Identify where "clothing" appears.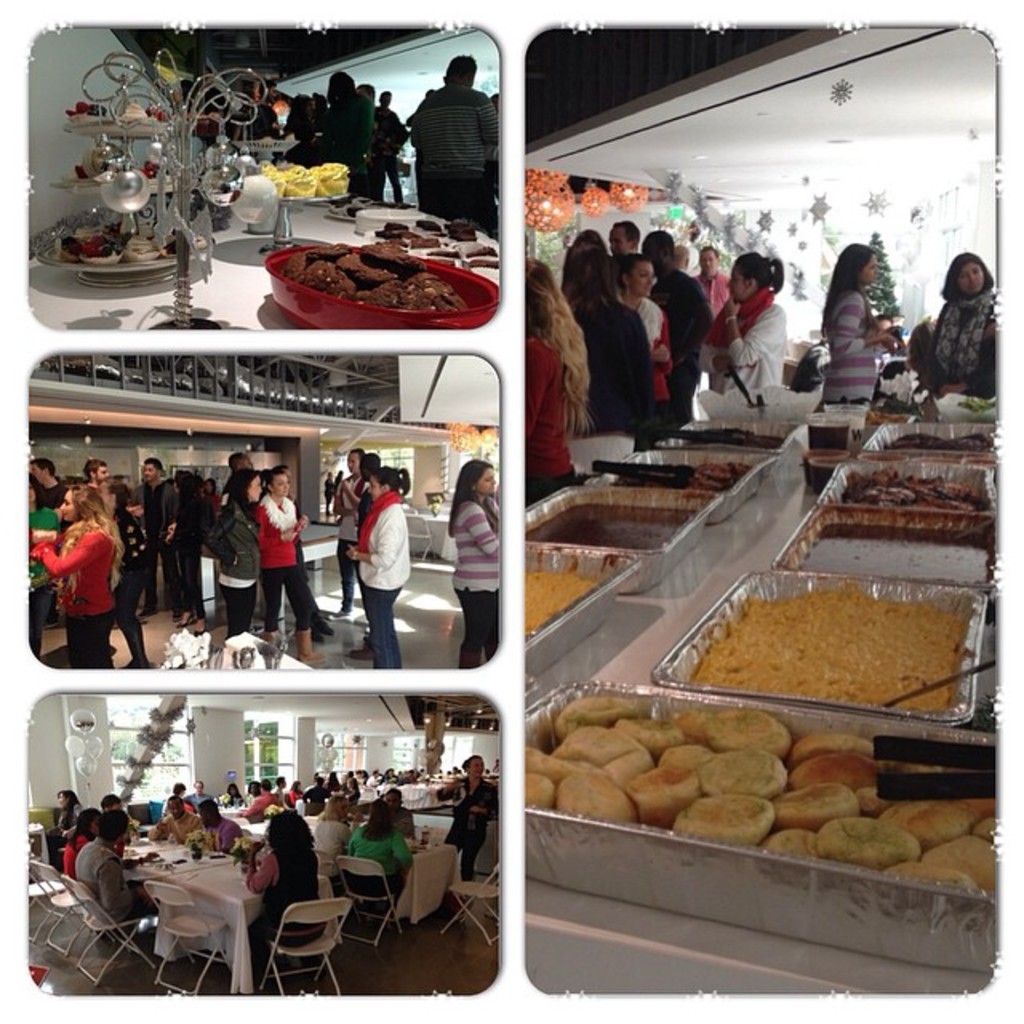
Appears at x1=72 y1=835 x2=157 y2=944.
